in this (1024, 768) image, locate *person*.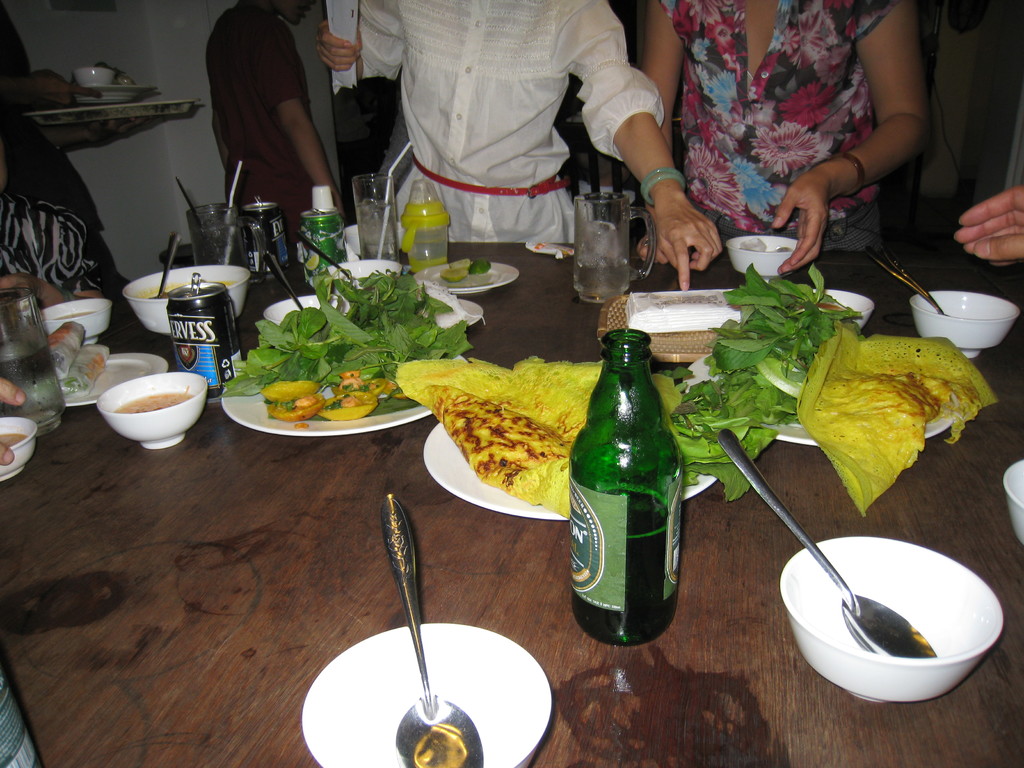
Bounding box: box=[317, 0, 731, 287].
